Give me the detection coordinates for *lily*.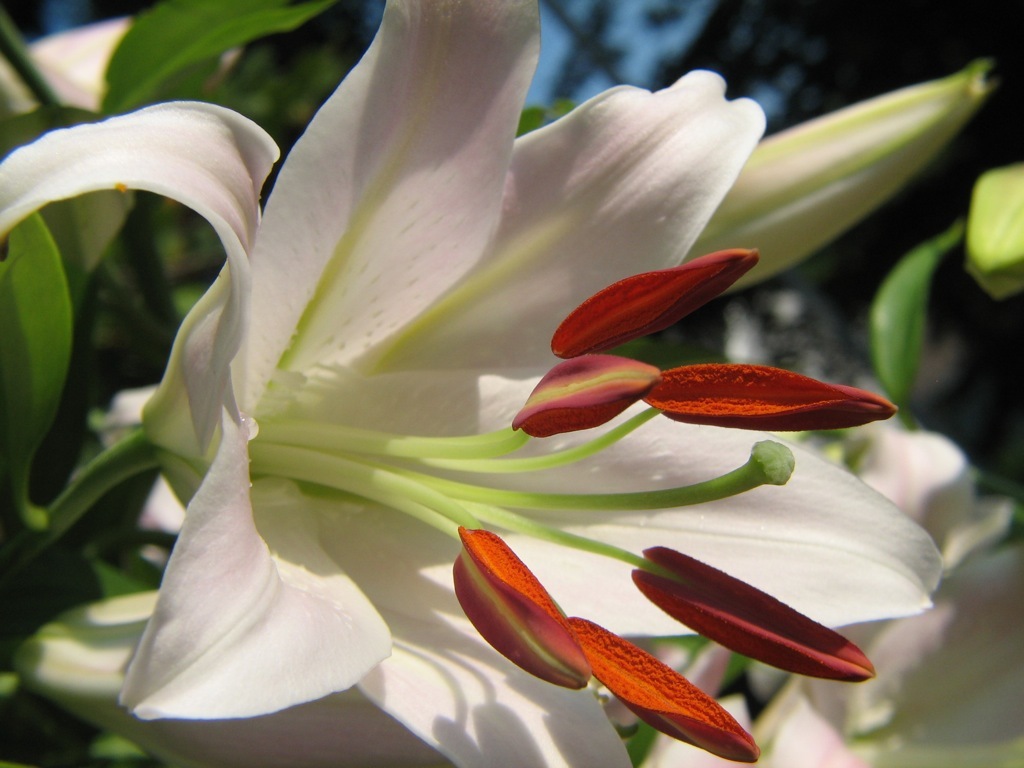
0,0,943,767.
